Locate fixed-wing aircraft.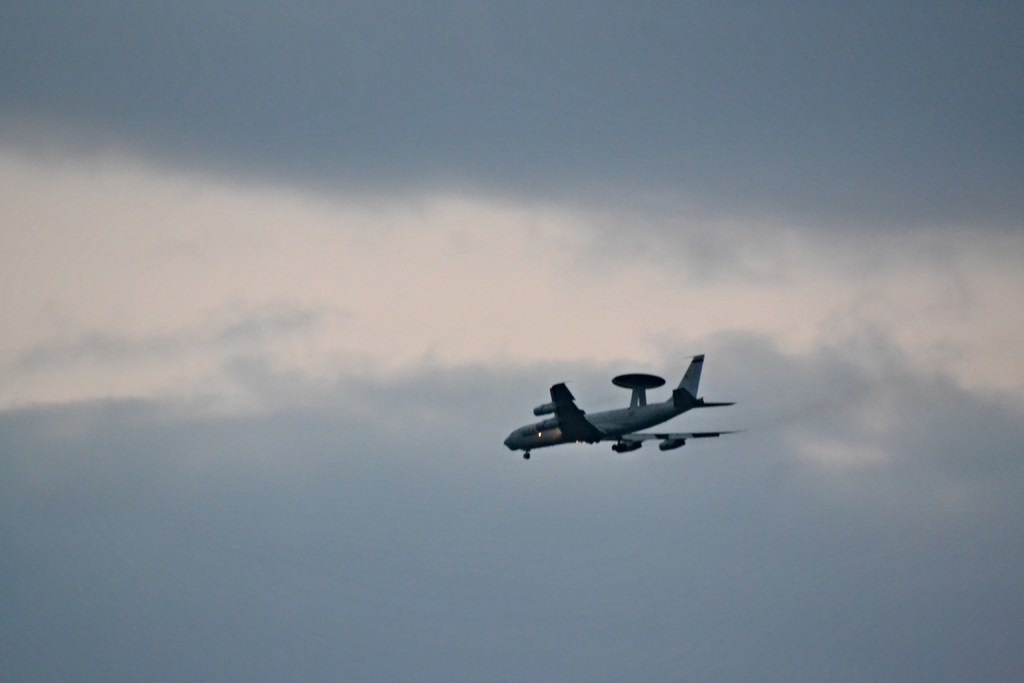
Bounding box: rect(506, 353, 740, 457).
